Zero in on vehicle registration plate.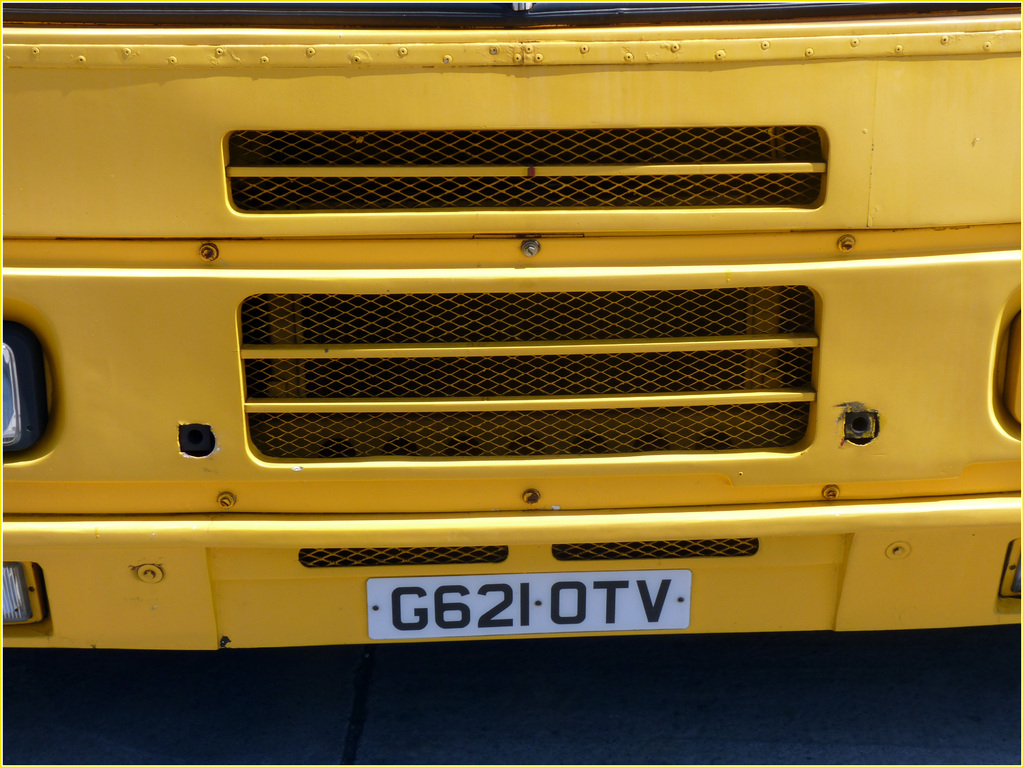
Zeroed in: (x1=358, y1=568, x2=703, y2=651).
